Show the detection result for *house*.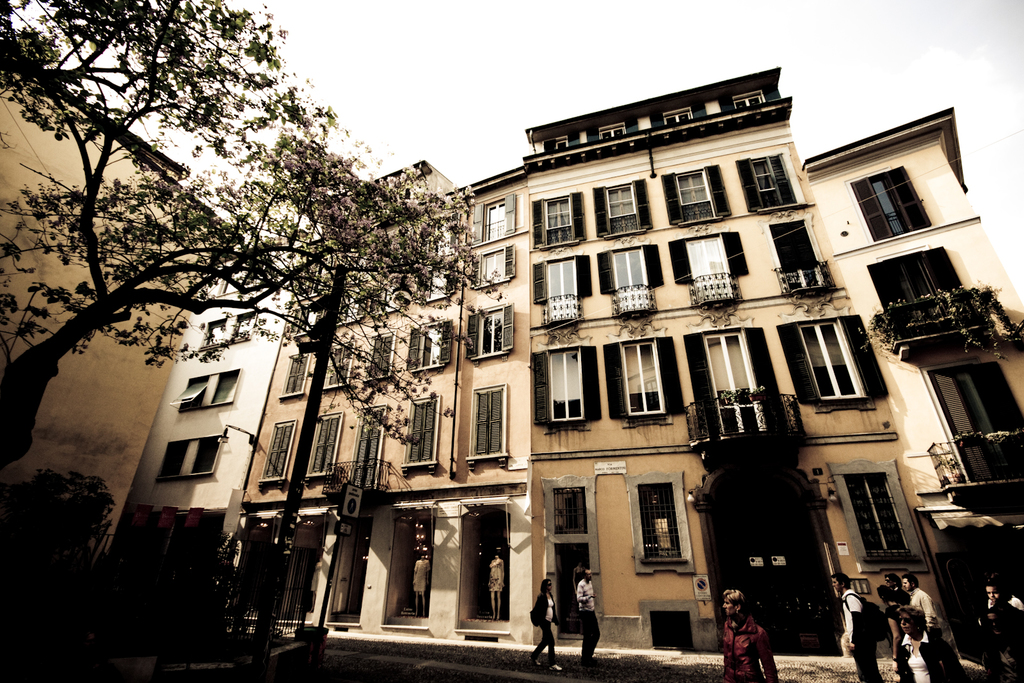
box(0, 47, 232, 596).
